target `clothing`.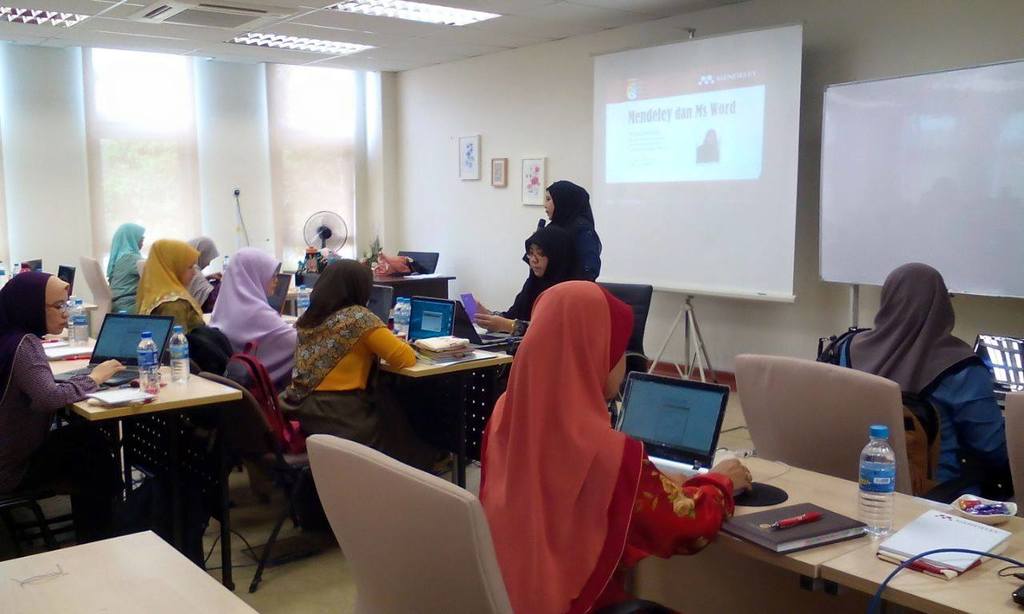
Target region: crop(495, 244, 681, 613).
